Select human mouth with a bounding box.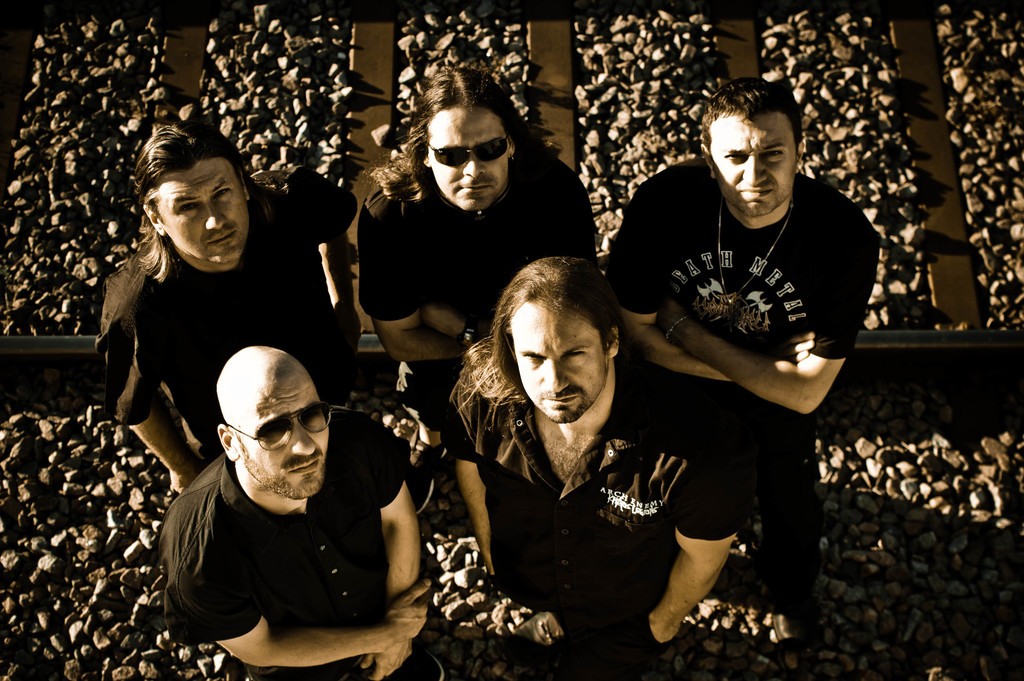
Rect(536, 393, 579, 407).
